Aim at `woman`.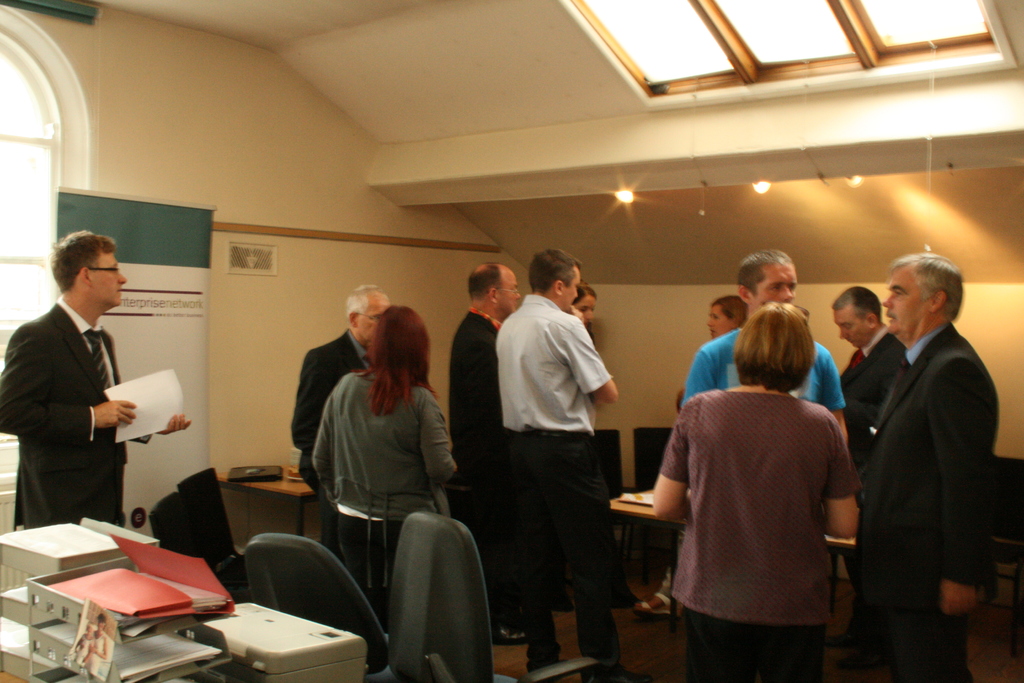
Aimed at 632/289/747/613.
